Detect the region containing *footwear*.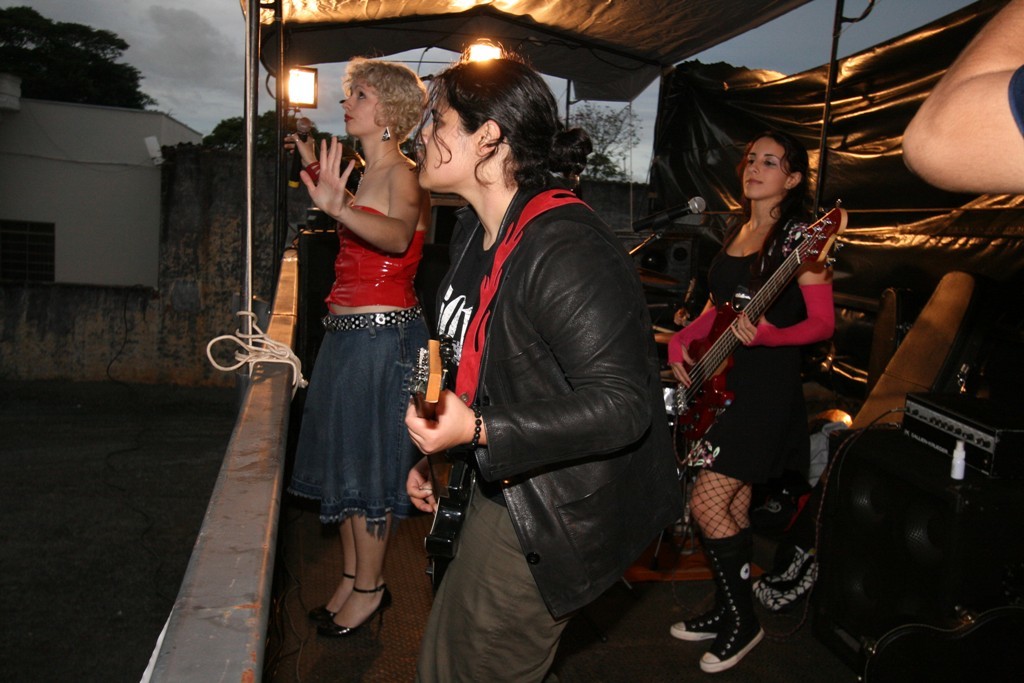
{"x1": 698, "y1": 530, "x2": 769, "y2": 675}.
